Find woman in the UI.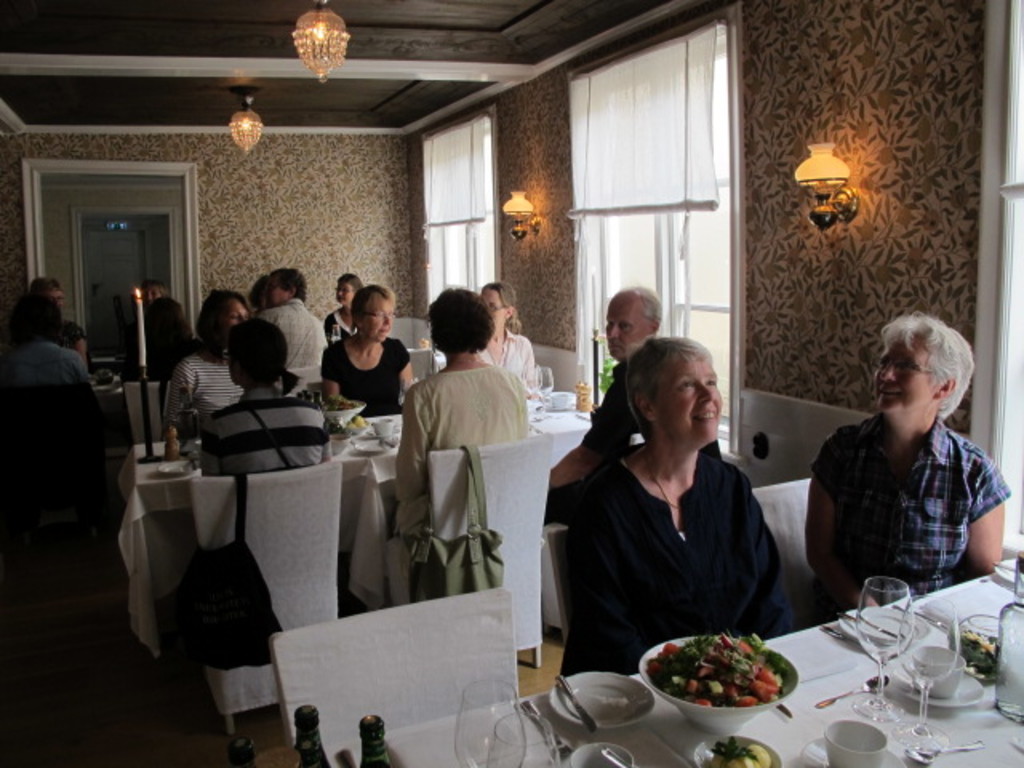
UI element at (808, 320, 1011, 574).
